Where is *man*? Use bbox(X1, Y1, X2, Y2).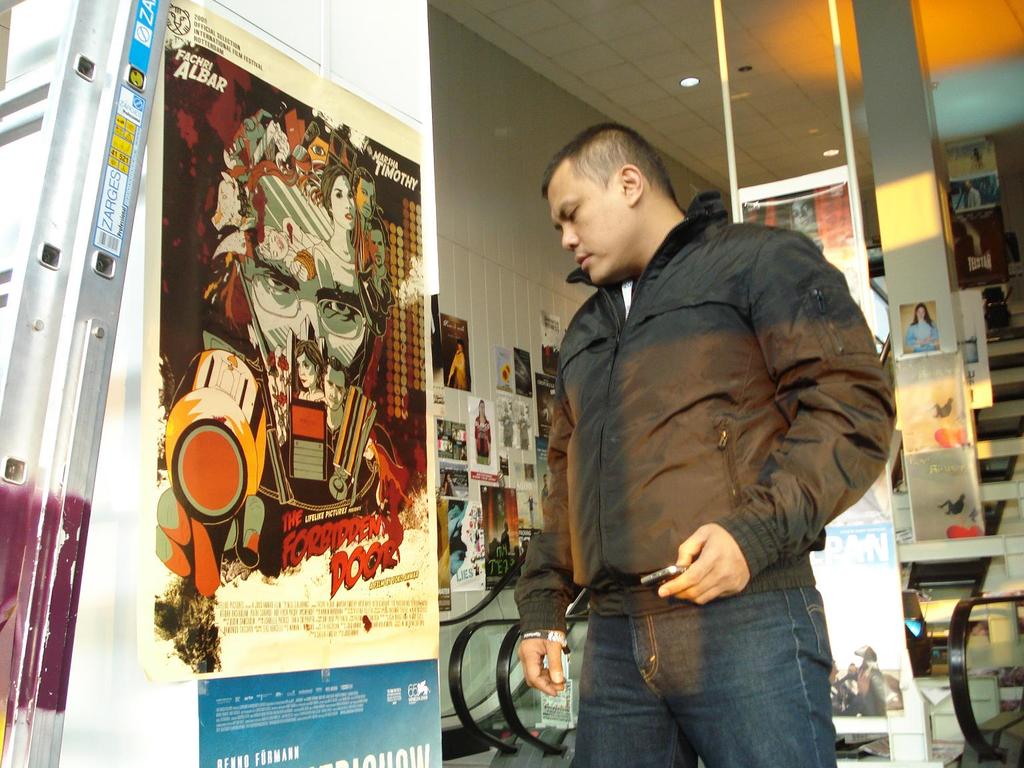
bbox(833, 662, 869, 715).
